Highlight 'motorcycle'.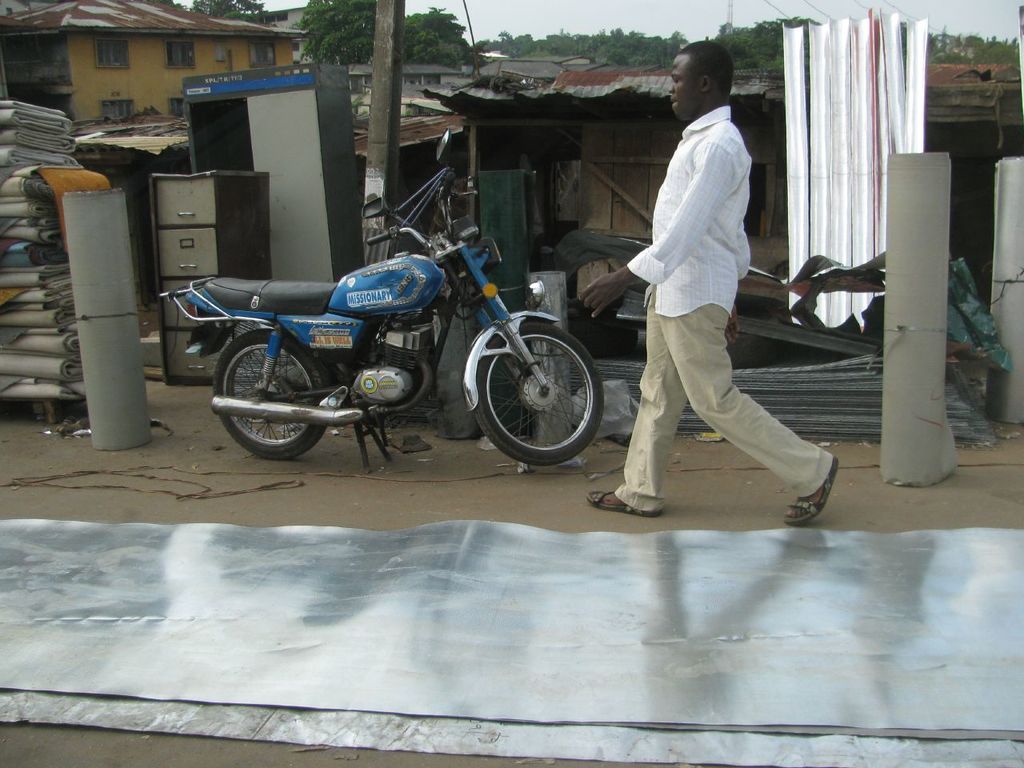
Highlighted region: 170/184/623/476.
